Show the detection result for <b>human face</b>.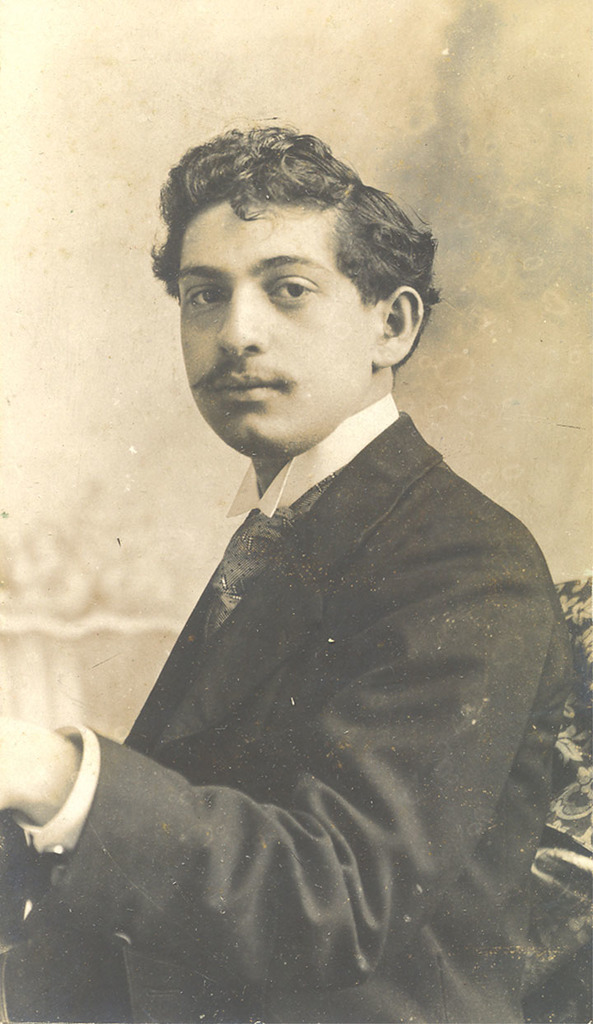
crop(179, 183, 376, 456).
